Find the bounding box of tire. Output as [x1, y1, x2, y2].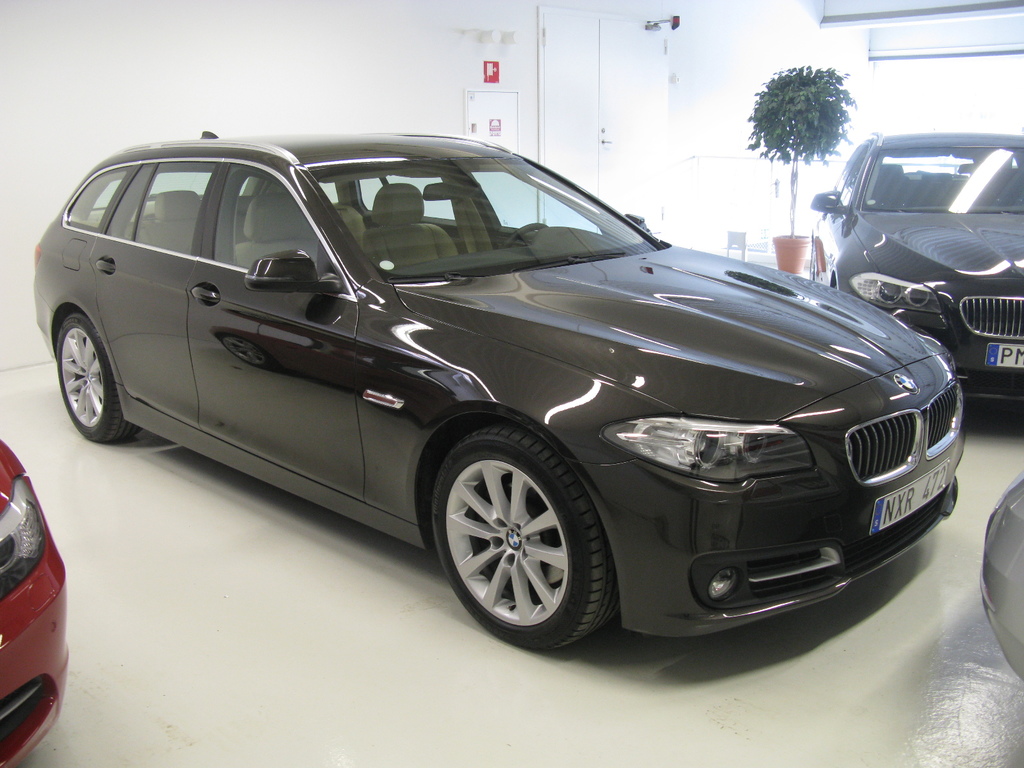
[423, 435, 620, 657].
